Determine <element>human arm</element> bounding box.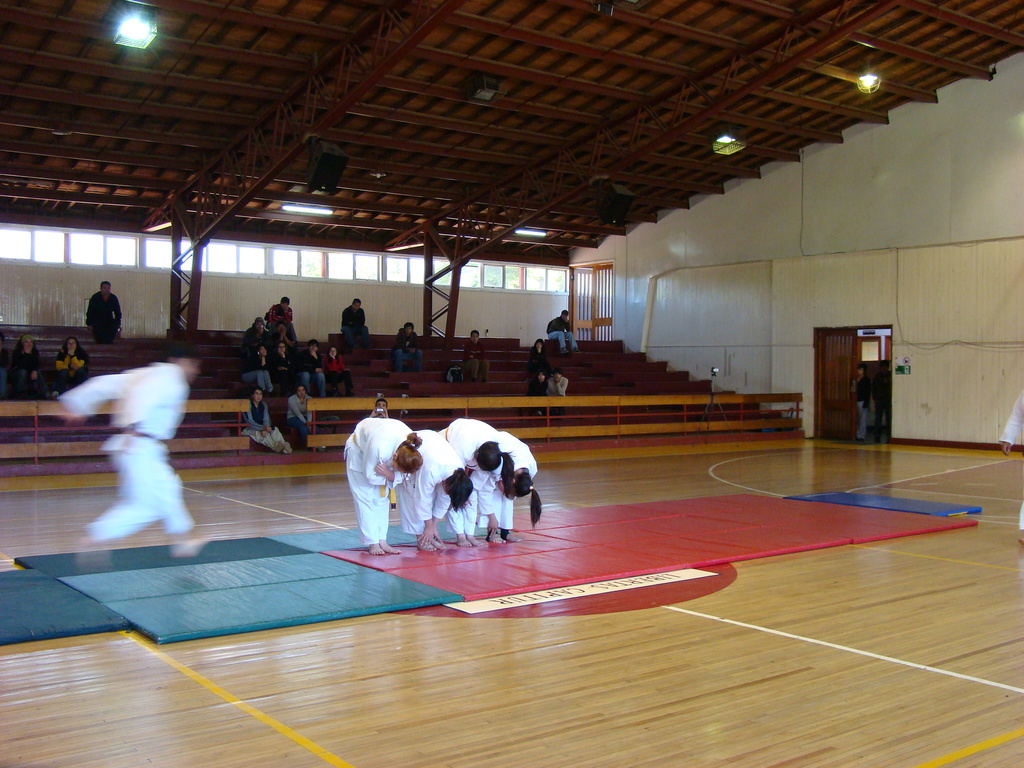
Determined: left=499, top=481, right=517, bottom=500.
